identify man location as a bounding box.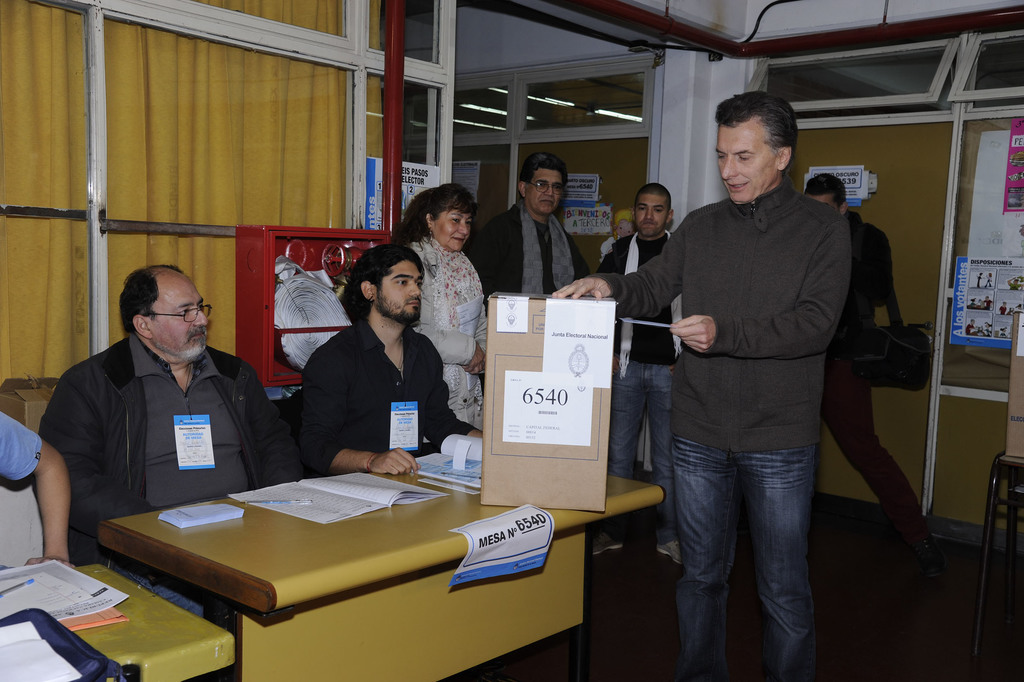
BBox(39, 263, 285, 681).
